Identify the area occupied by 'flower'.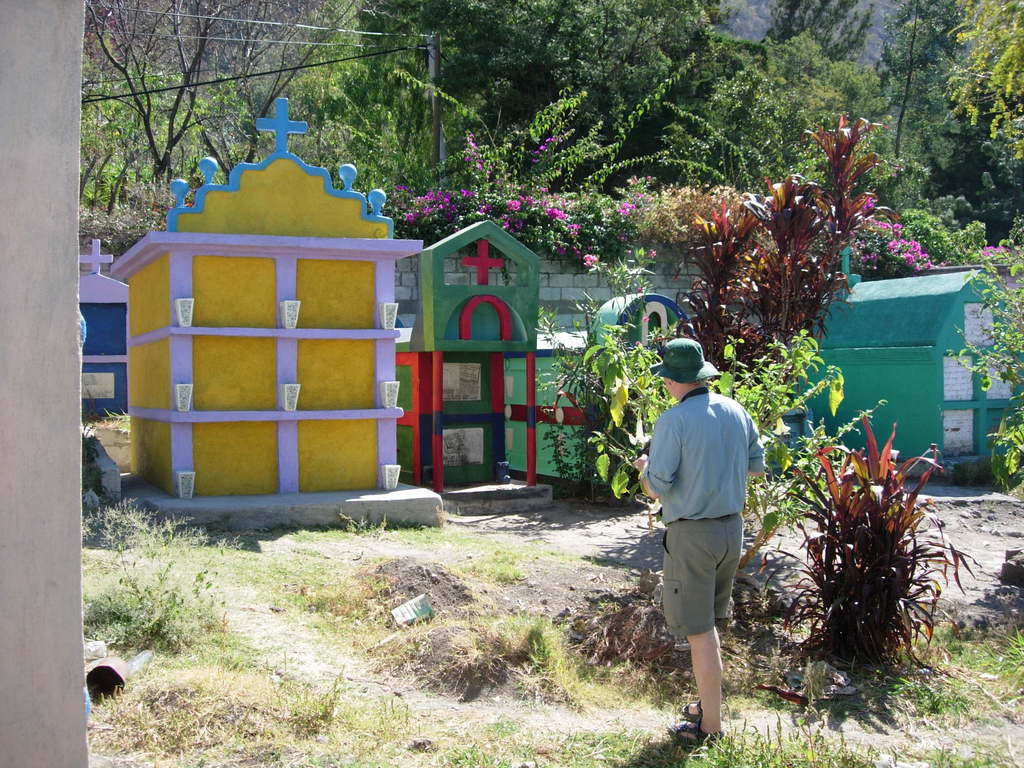
Area: bbox=(620, 237, 631, 246).
